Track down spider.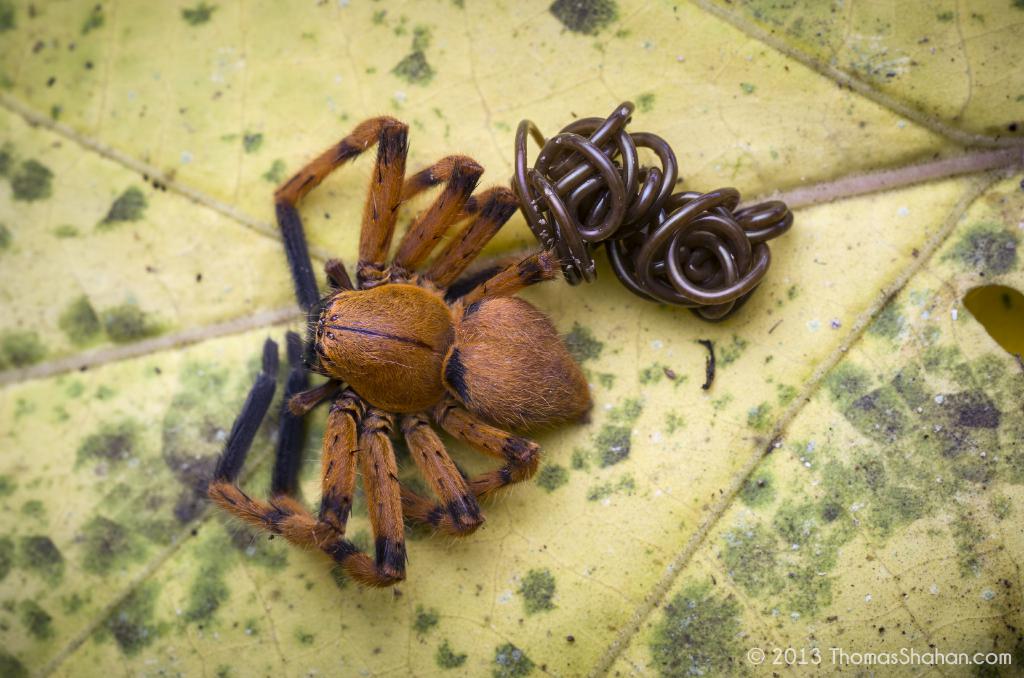
Tracked to 201/106/594/595.
